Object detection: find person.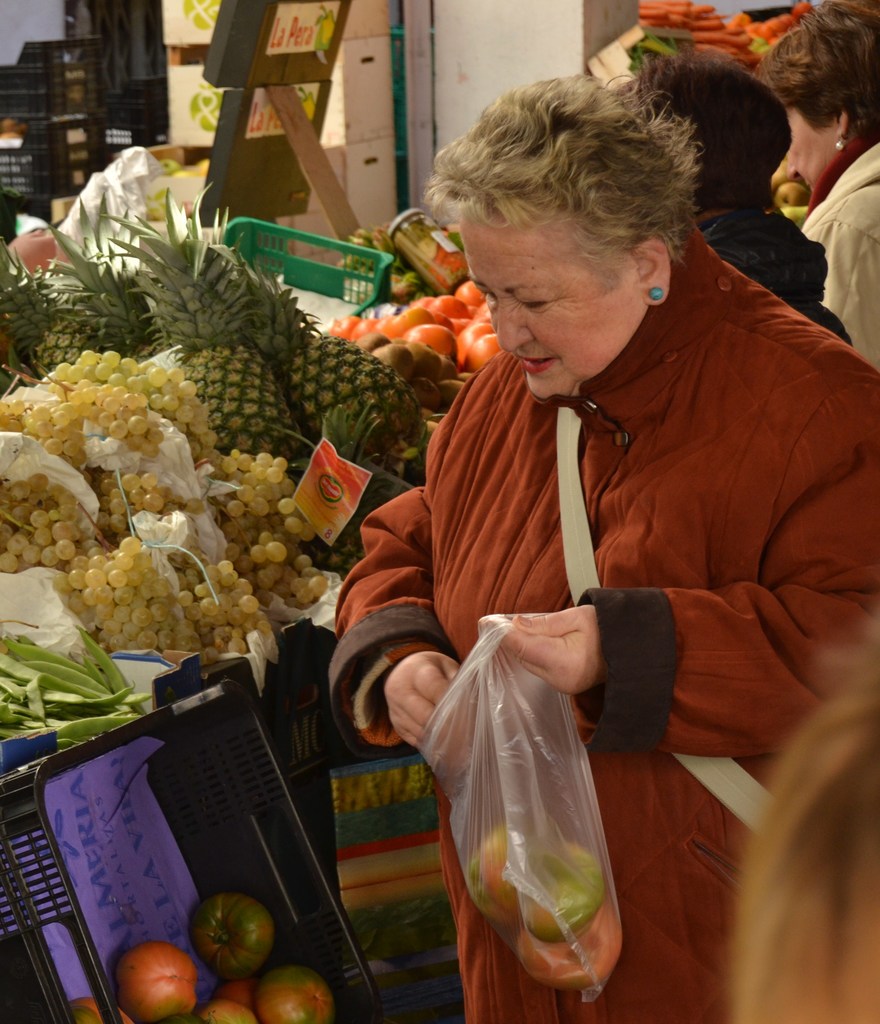
bbox=[618, 49, 852, 347].
